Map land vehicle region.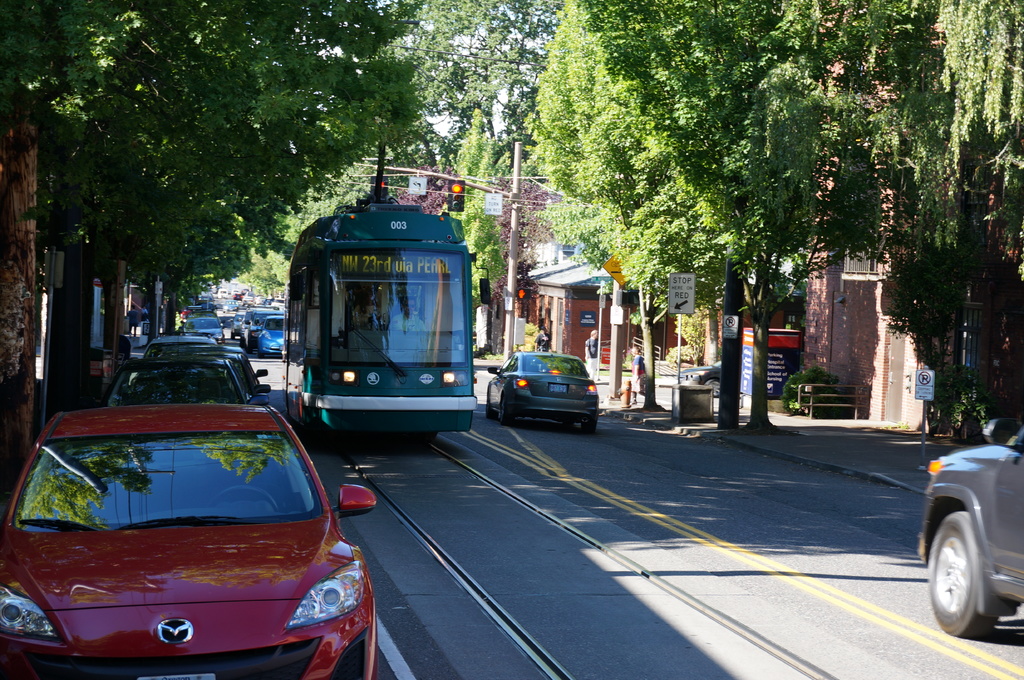
Mapped to <bbox>485, 350, 601, 435</bbox>.
